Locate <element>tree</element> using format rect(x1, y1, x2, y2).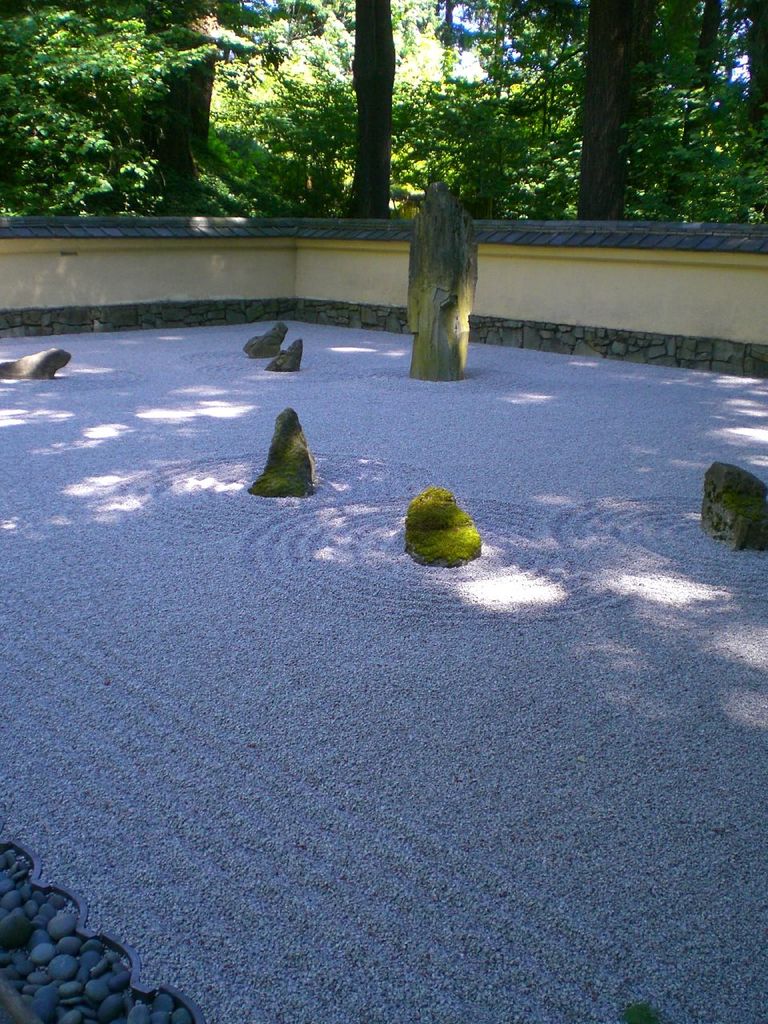
rect(124, 0, 234, 210).
